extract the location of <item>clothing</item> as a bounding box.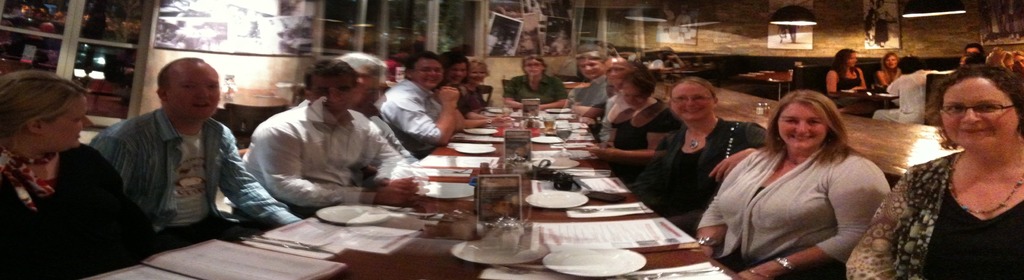
<region>598, 102, 667, 154</region>.
